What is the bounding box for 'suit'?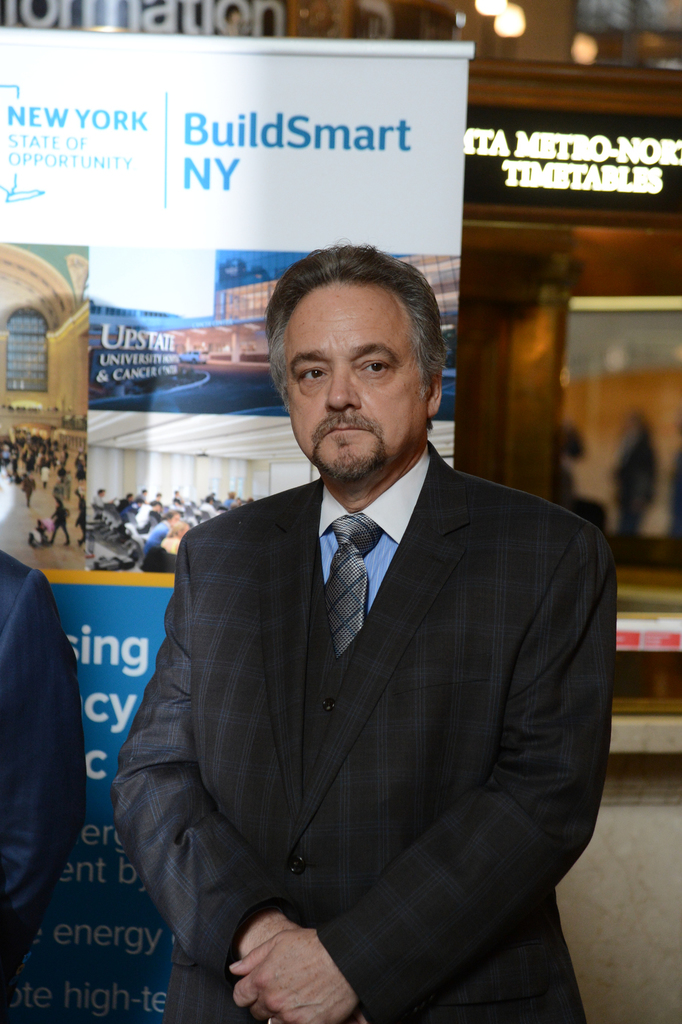
140:359:599:993.
